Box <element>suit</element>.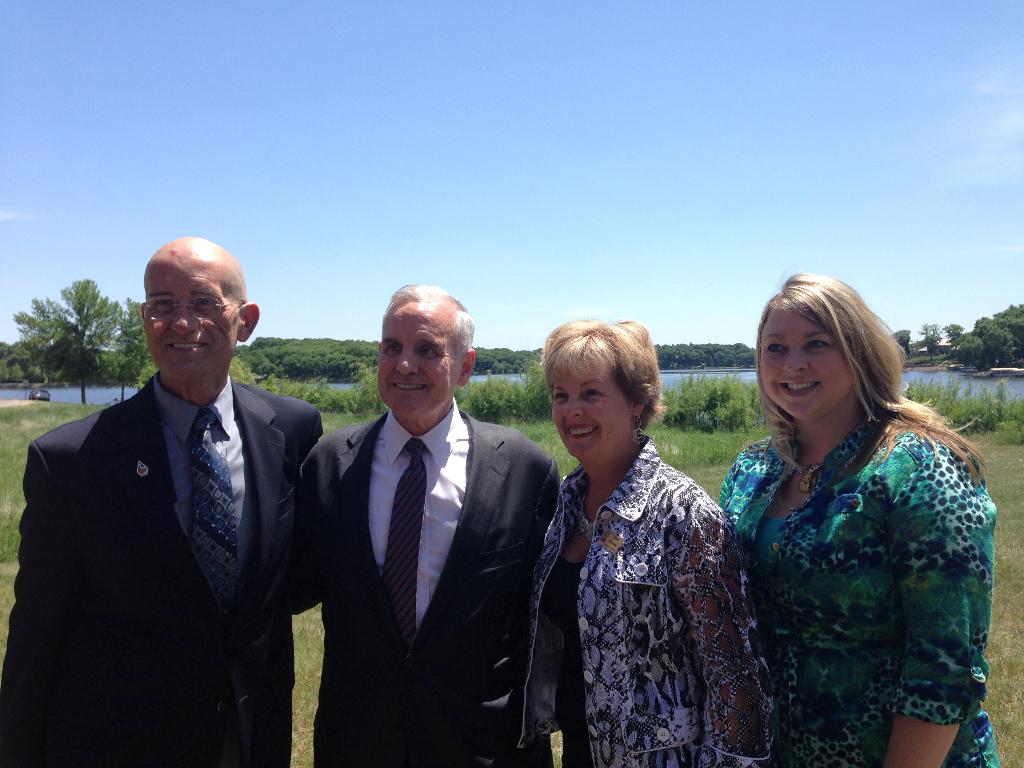
l=19, t=268, r=323, b=759.
